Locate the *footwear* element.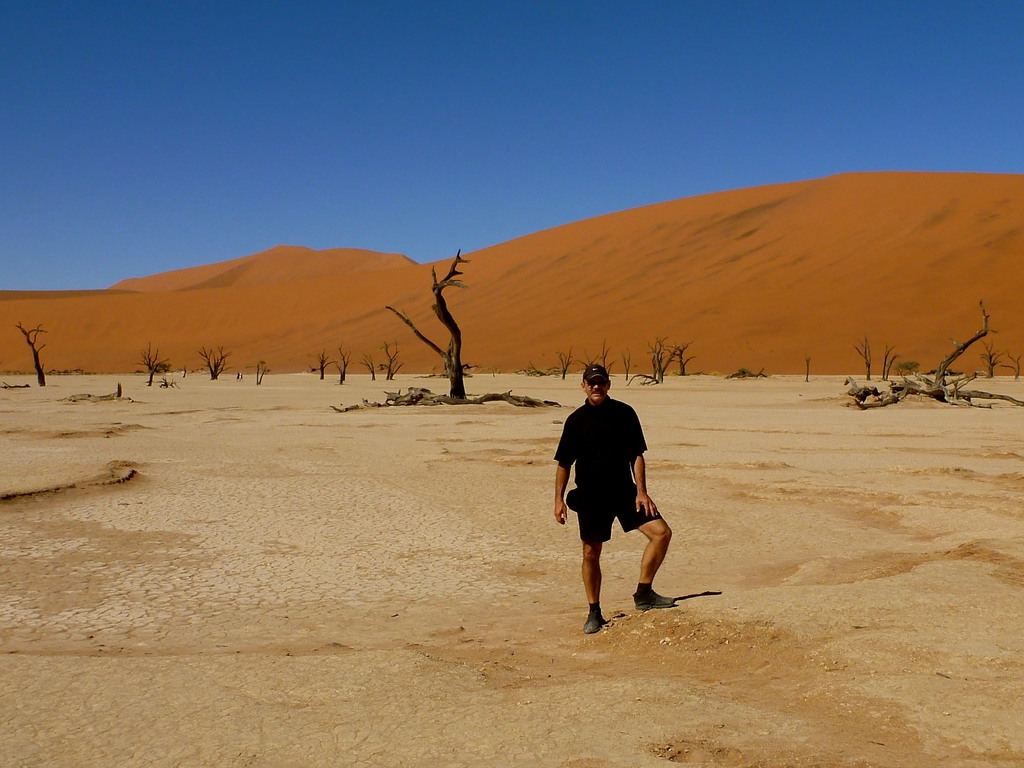
Element bbox: [x1=637, y1=592, x2=674, y2=606].
